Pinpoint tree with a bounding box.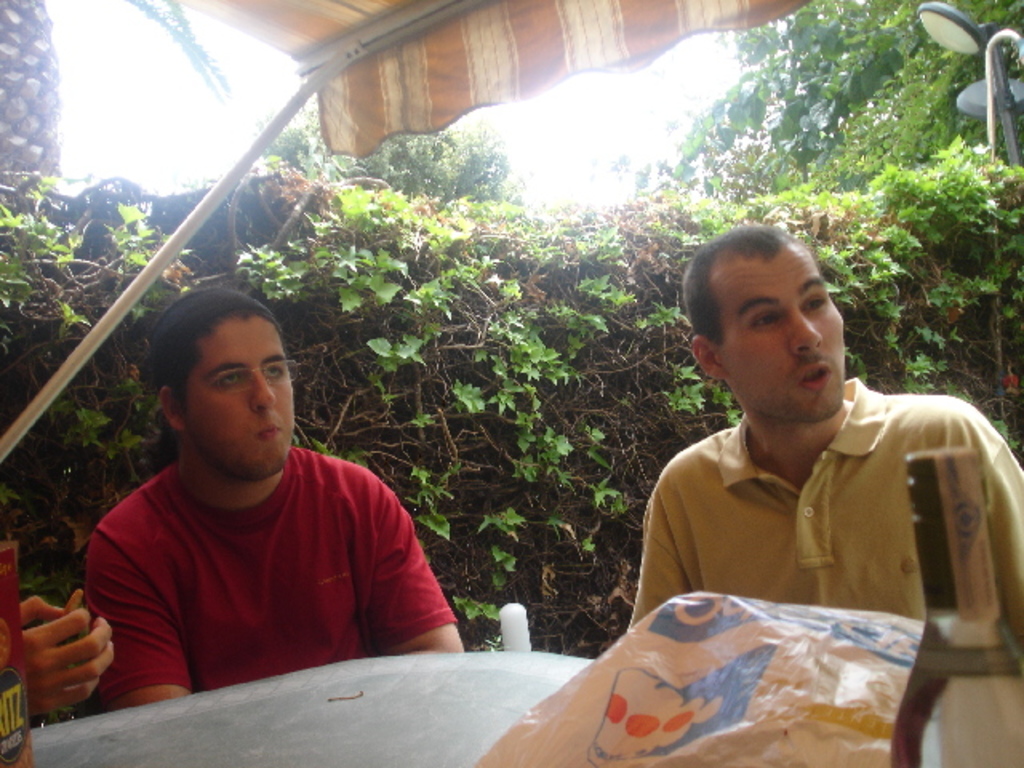
locate(0, 0, 234, 194).
